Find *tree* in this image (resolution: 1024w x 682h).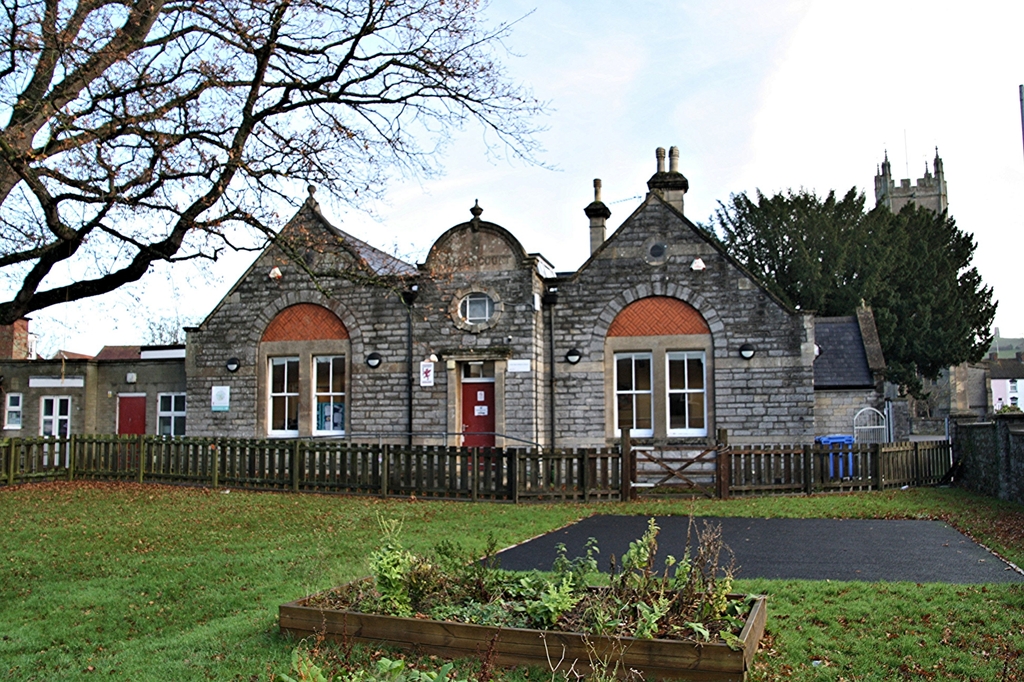
rect(833, 197, 989, 393).
